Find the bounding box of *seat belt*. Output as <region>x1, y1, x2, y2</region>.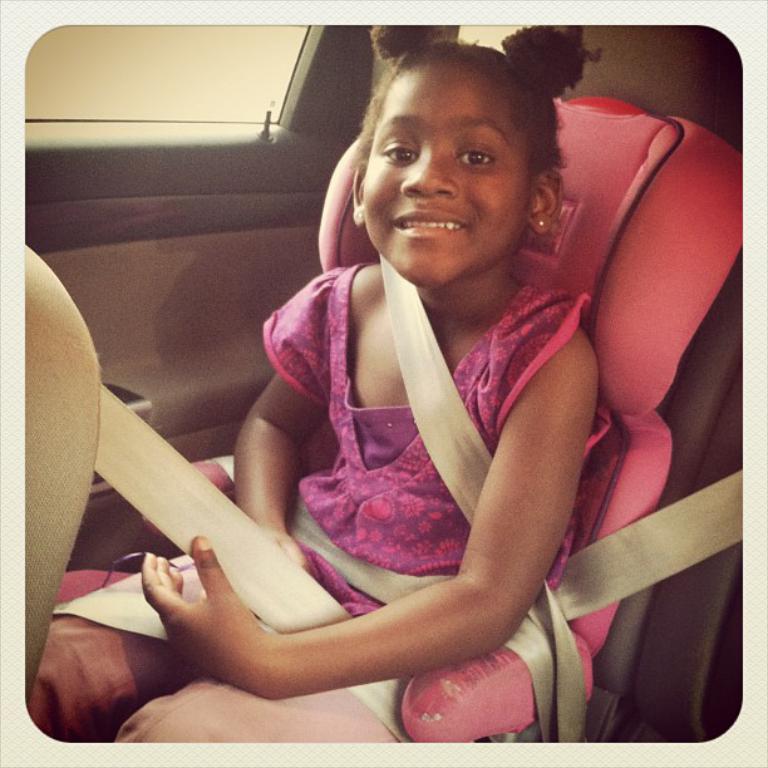
<region>92, 375, 422, 745</region>.
